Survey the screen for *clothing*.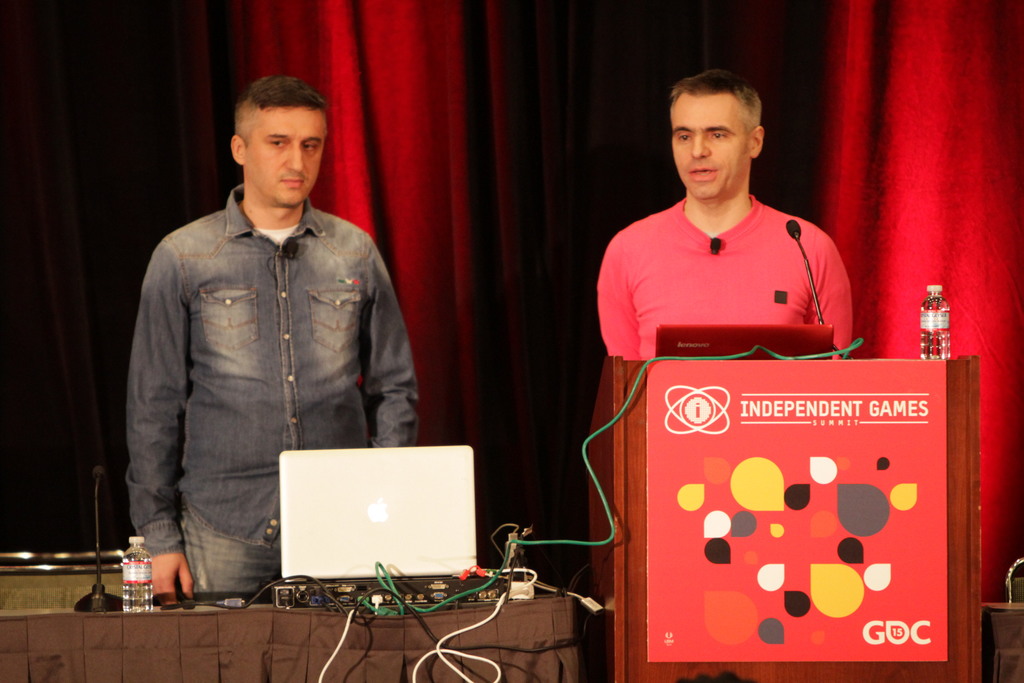
Survey found: {"x1": 111, "y1": 94, "x2": 436, "y2": 625}.
